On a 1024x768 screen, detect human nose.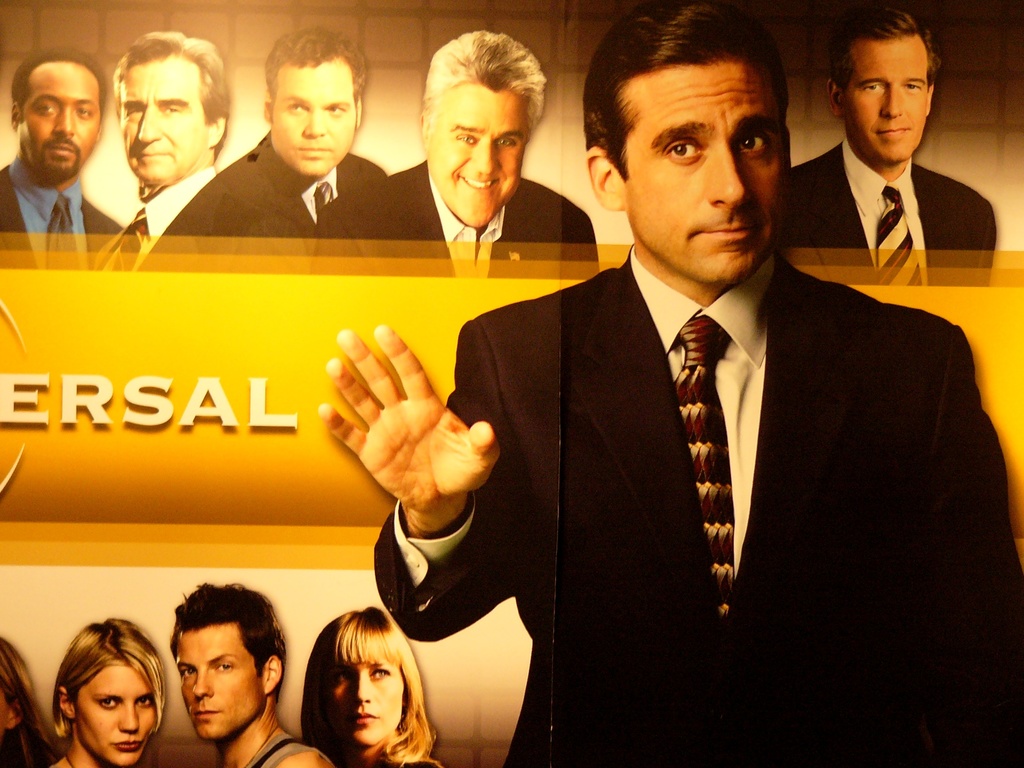
l=302, t=109, r=330, b=140.
